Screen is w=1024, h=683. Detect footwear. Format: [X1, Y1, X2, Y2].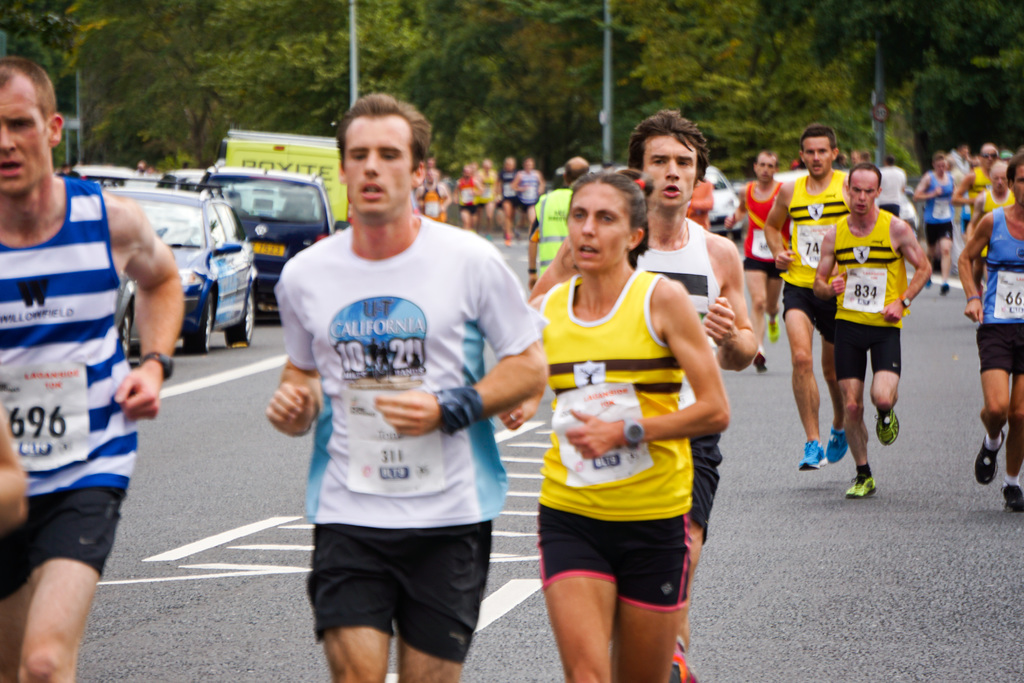
[798, 438, 822, 470].
